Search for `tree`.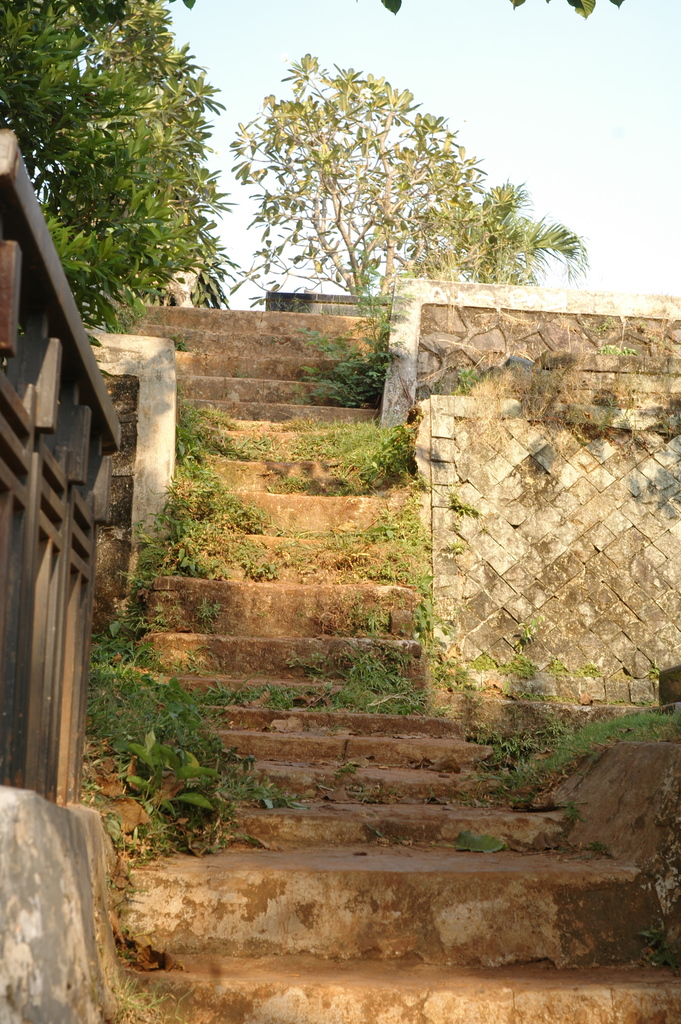
Found at <box>0,0,230,330</box>.
